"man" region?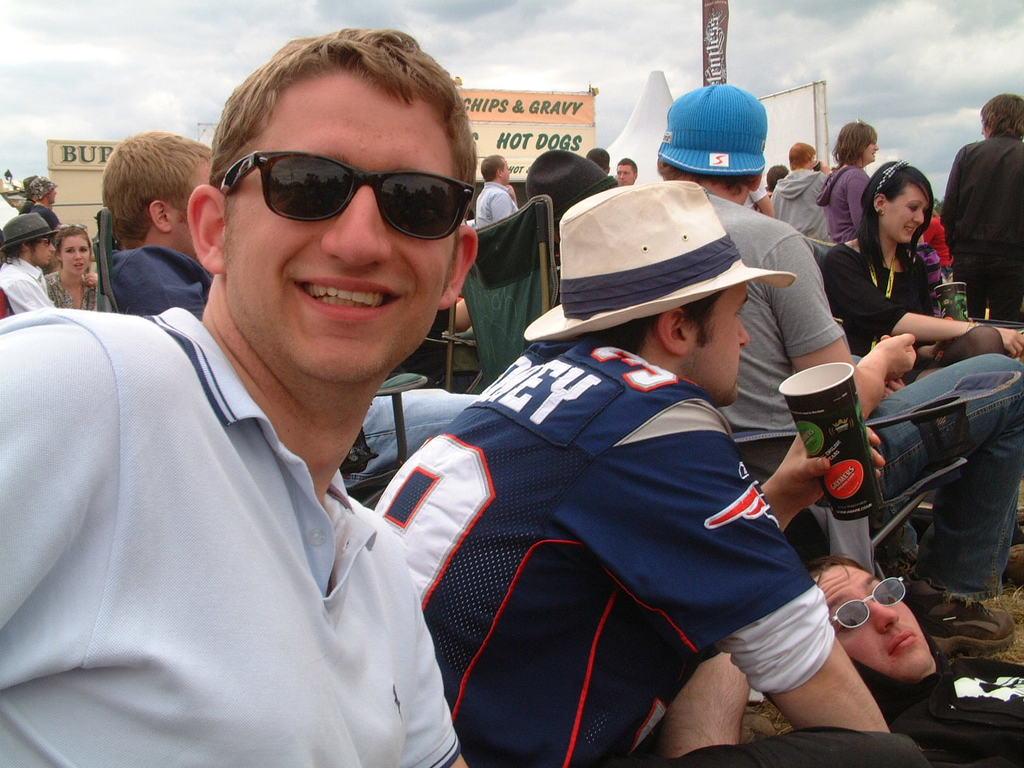
471, 152, 519, 226
